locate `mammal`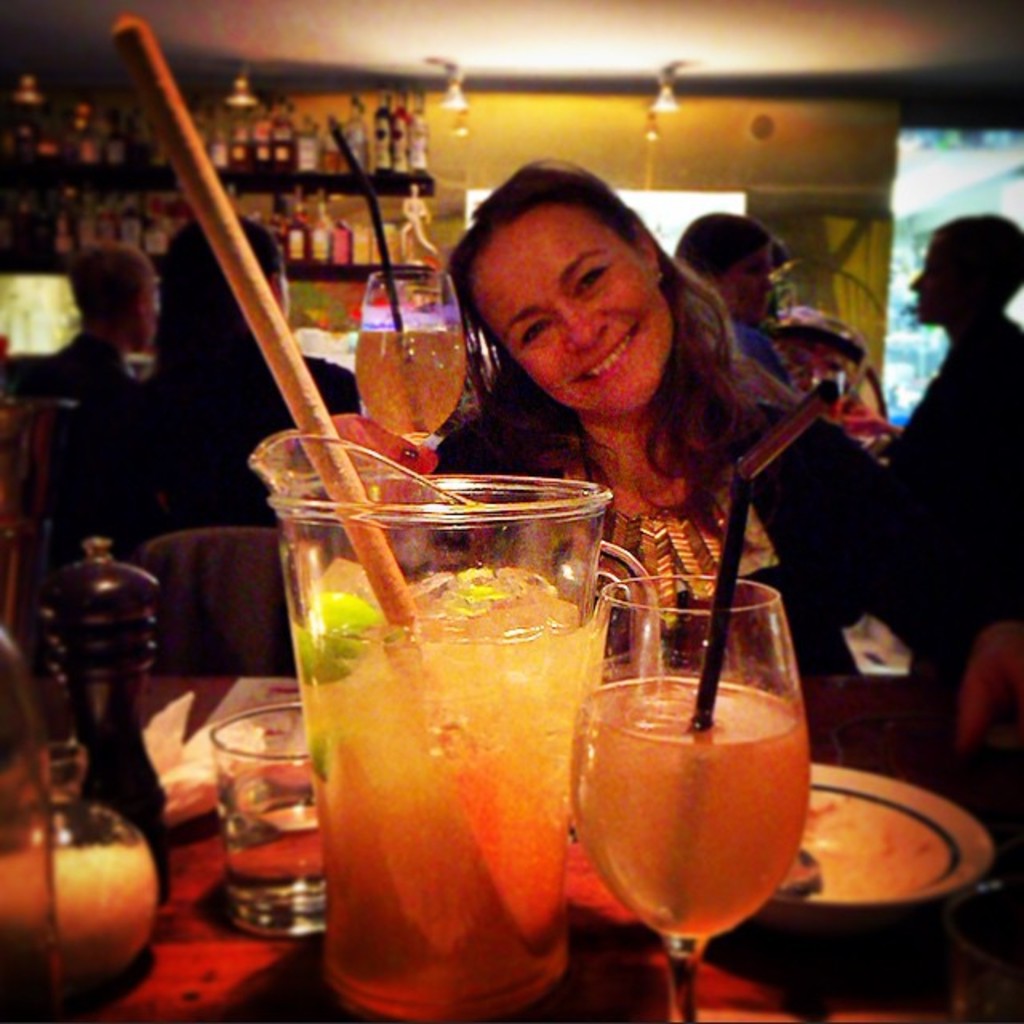
locate(27, 240, 163, 434)
